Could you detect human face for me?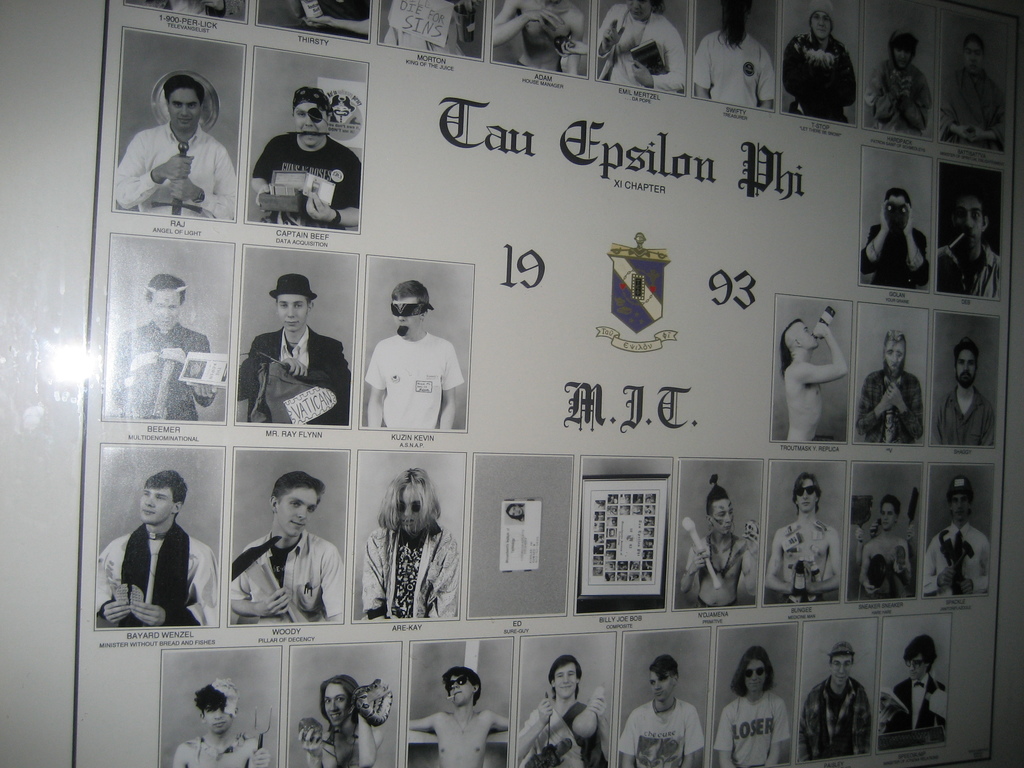
Detection result: pyautogui.locateOnScreen(952, 495, 968, 521).
